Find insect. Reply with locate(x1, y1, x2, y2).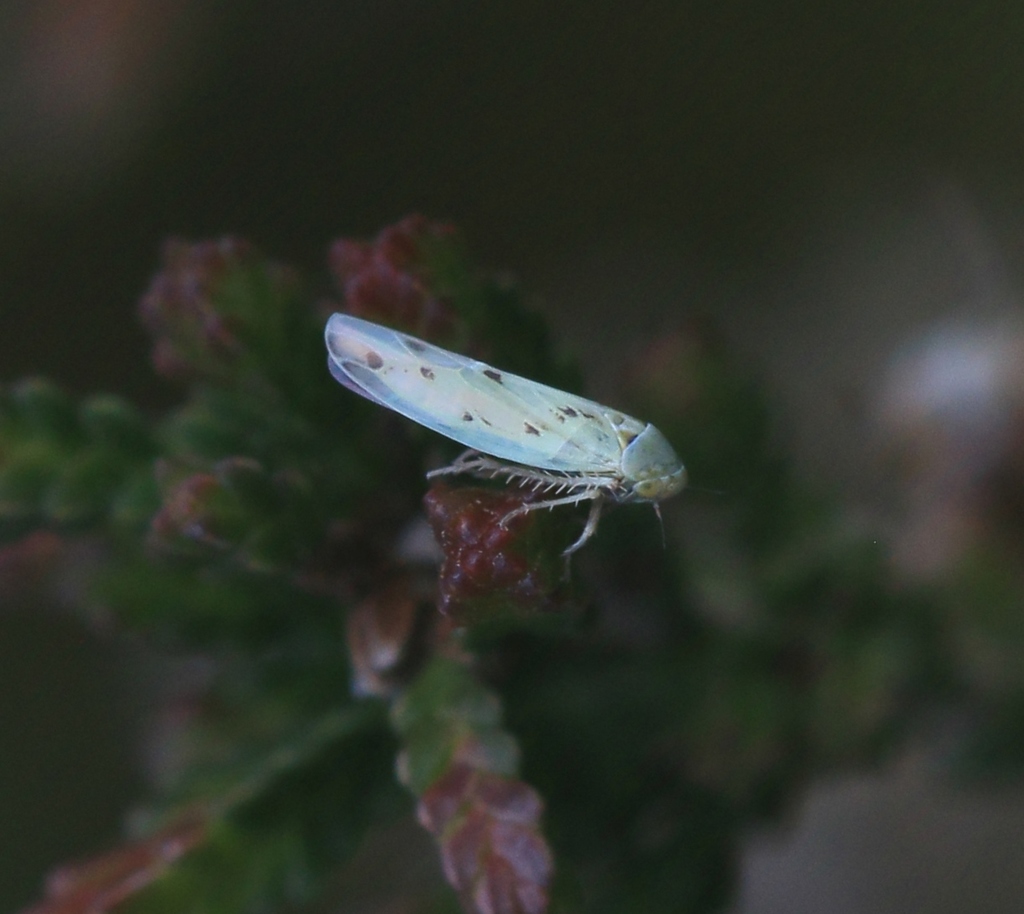
locate(319, 312, 691, 577).
